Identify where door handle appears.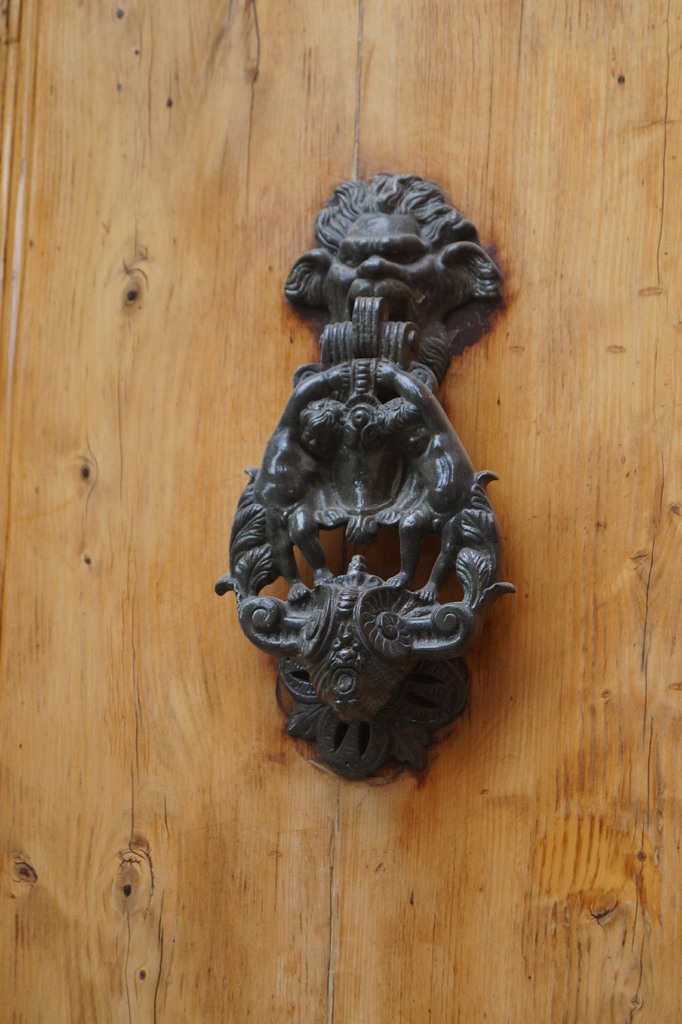
Appears at <region>197, 168, 542, 798</region>.
